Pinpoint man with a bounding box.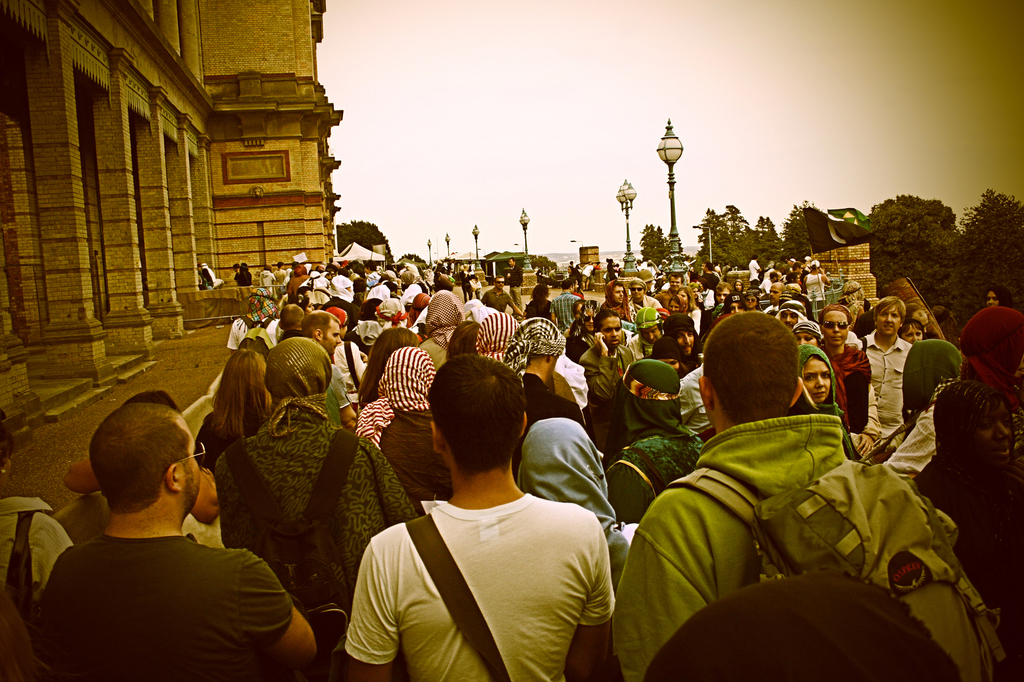
bbox=(790, 262, 804, 280).
